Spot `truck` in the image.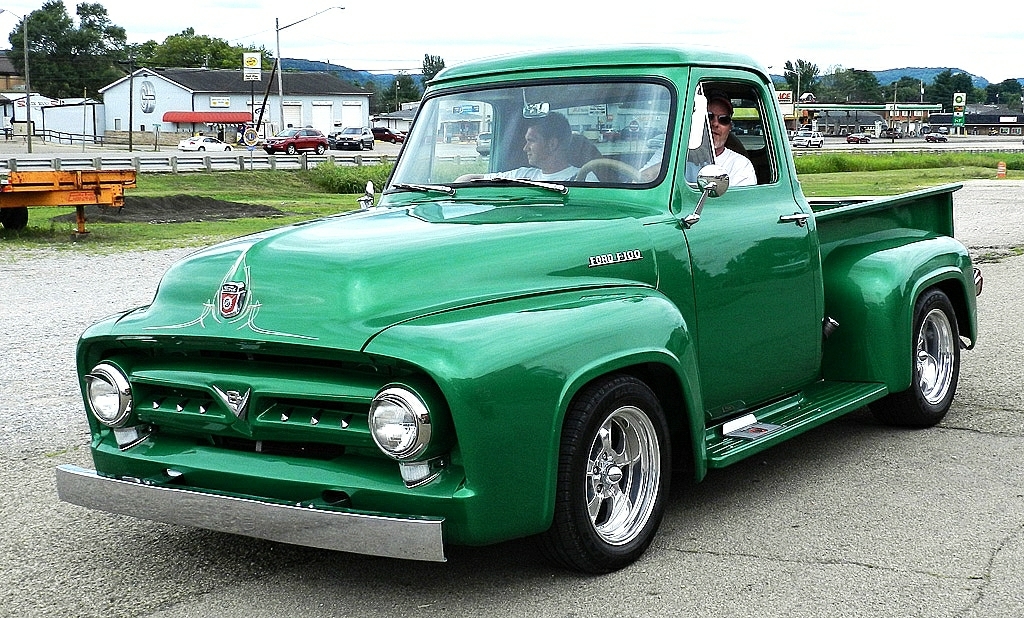
`truck` found at (55, 70, 980, 587).
